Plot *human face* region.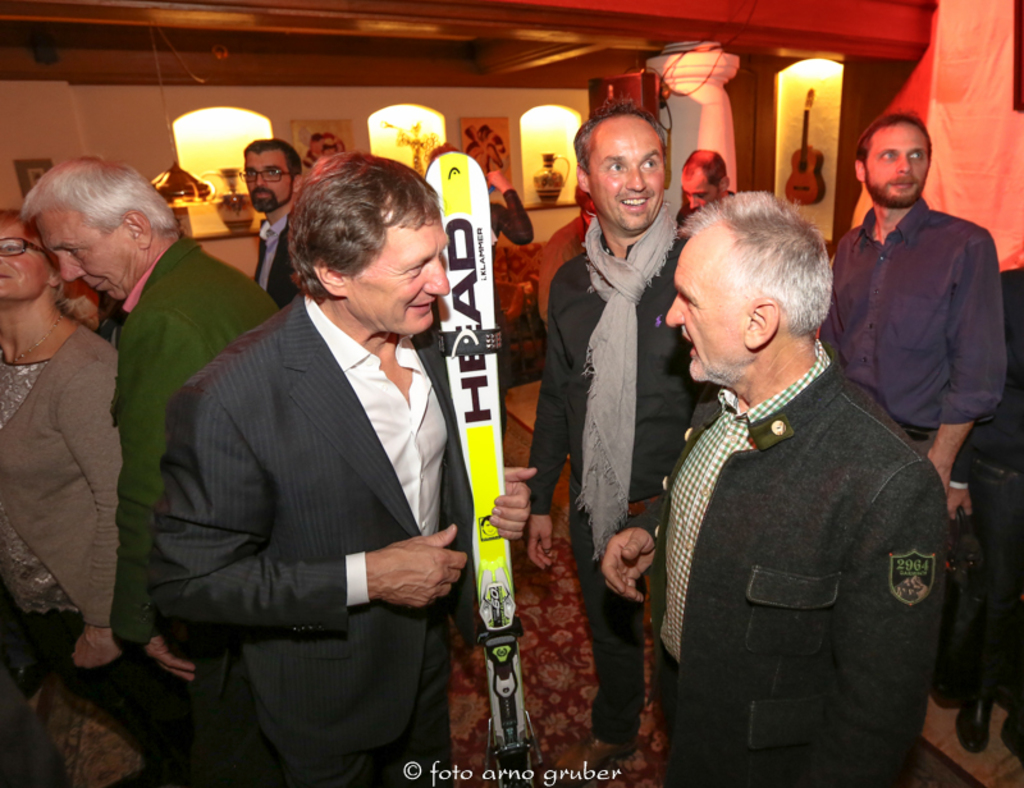
Plotted at rect(0, 216, 54, 301).
